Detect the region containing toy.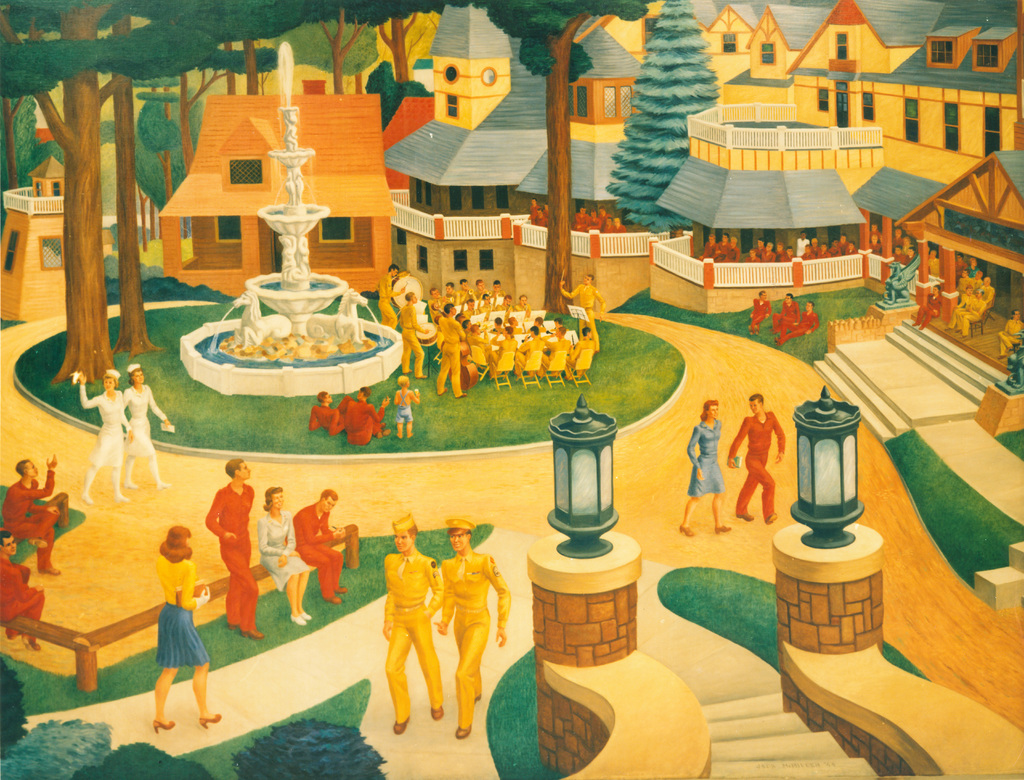
[x1=675, y1=393, x2=751, y2=539].
